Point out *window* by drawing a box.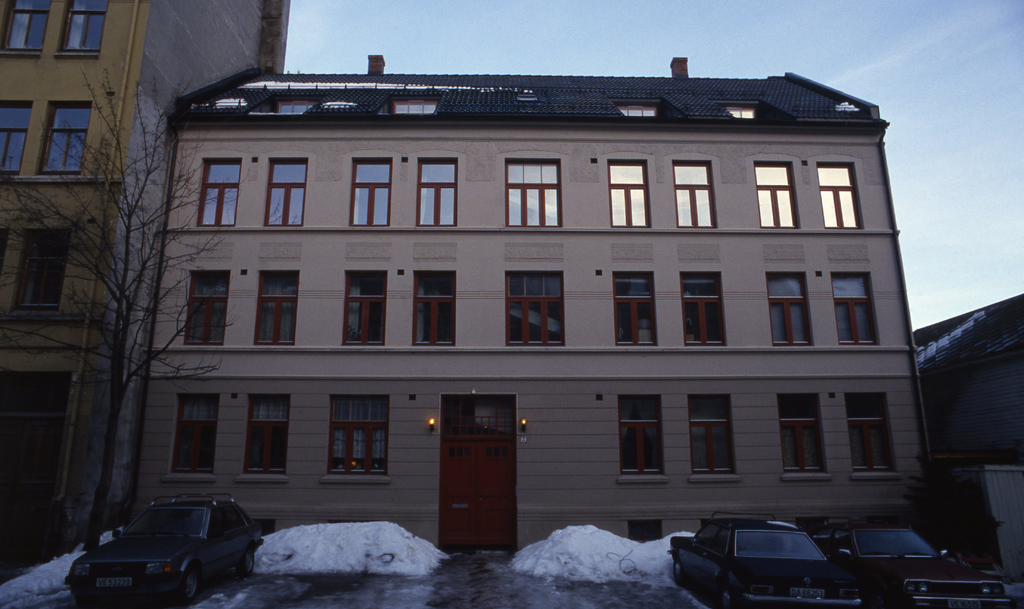
(686,393,742,483).
